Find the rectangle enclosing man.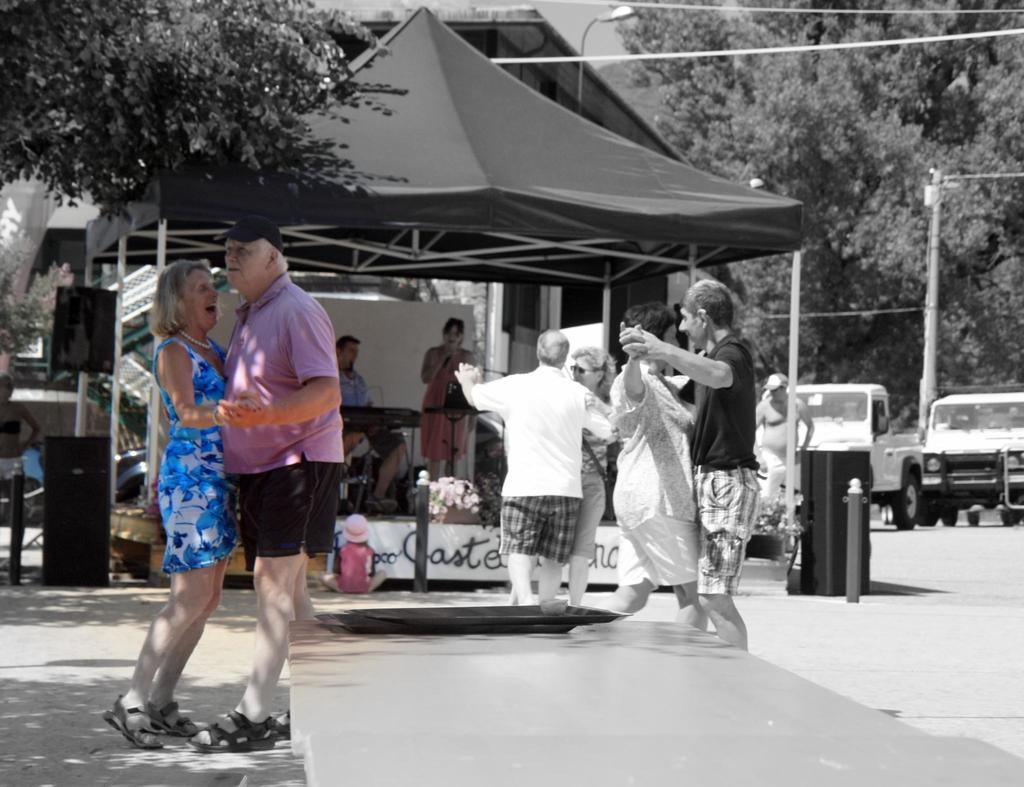
465 328 625 607.
